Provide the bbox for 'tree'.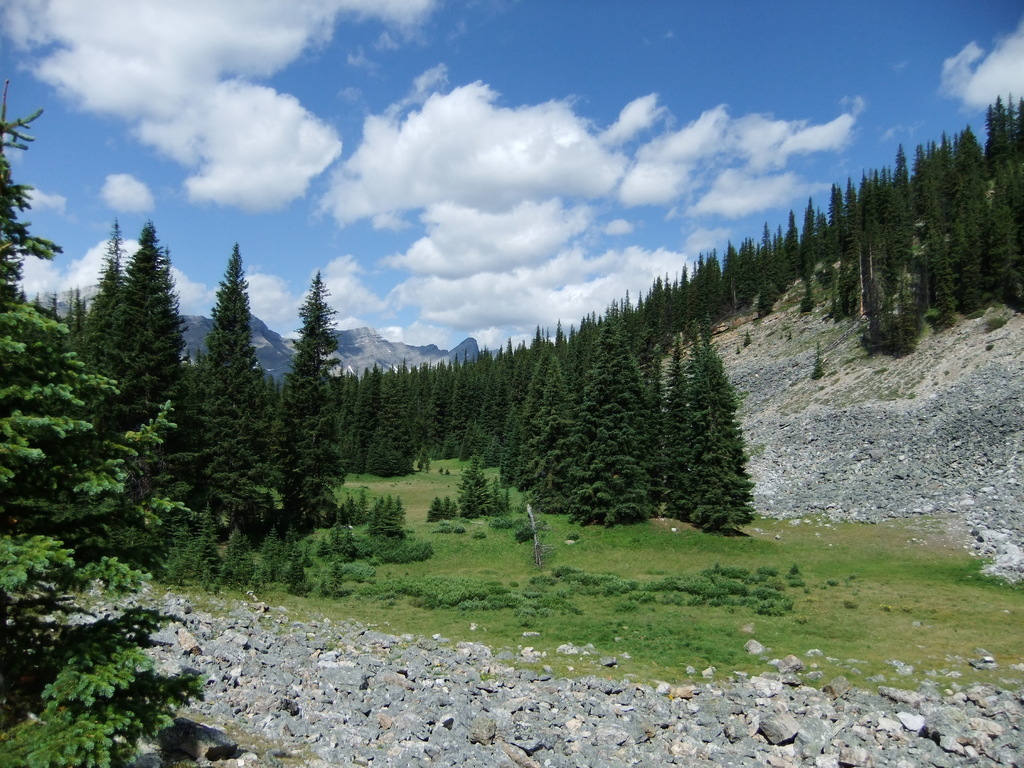
(275, 262, 340, 535).
